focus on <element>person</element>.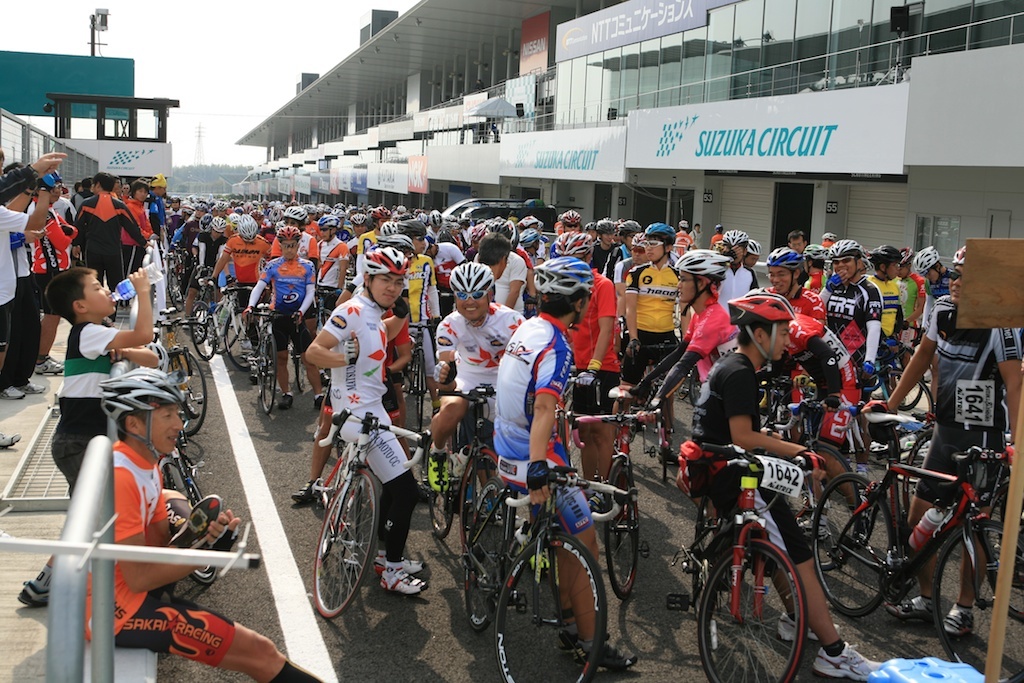
Focused at [719, 231, 760, 317].
